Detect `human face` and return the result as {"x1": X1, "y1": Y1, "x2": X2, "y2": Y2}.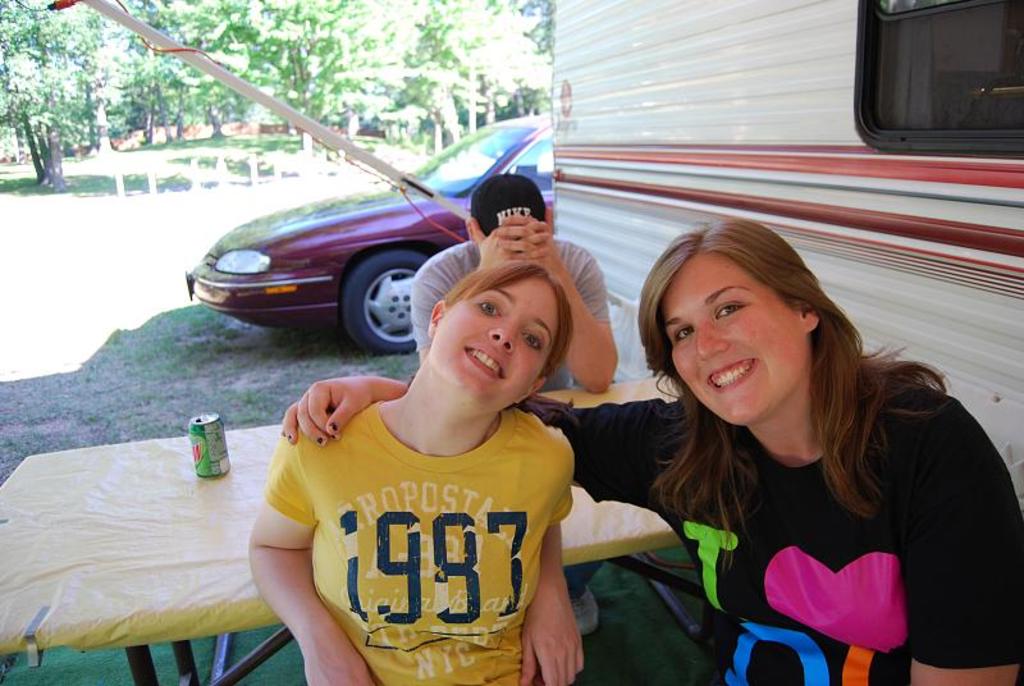
{"x1": 428, "y1": 273, "x2": 548, "y2": 408}.
